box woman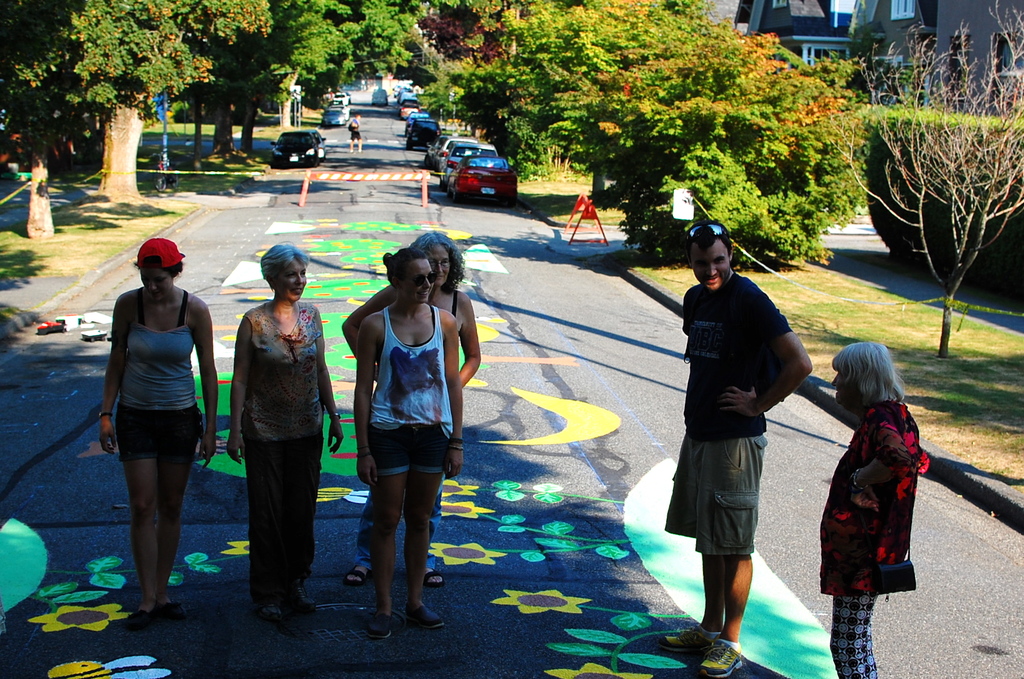
BBox(813, 341, 927, 678)
